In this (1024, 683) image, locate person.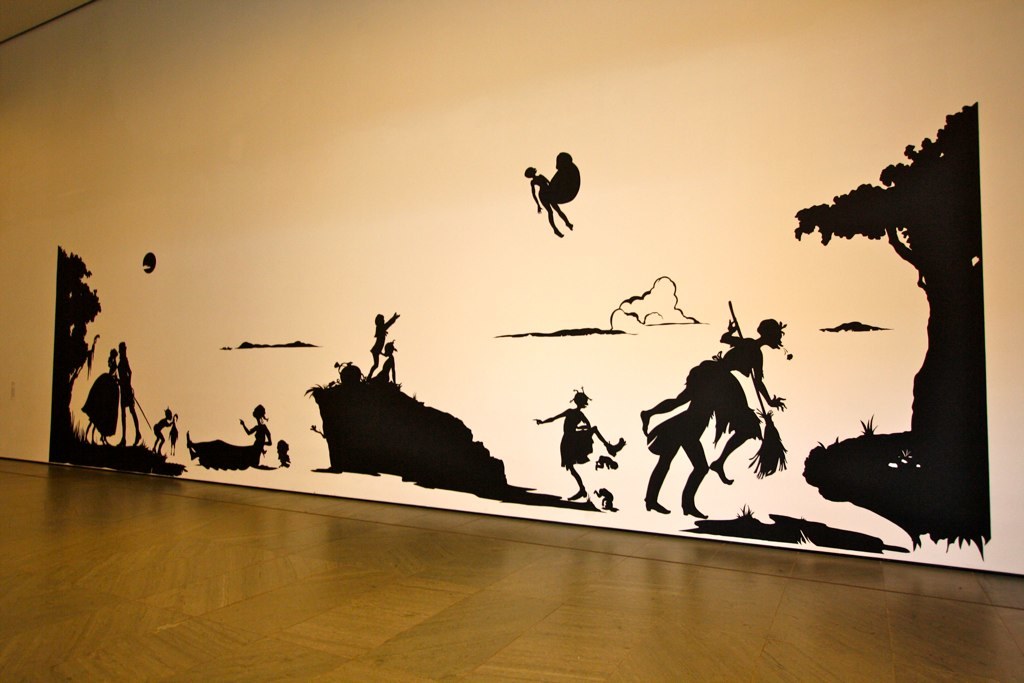
Bounding box: x1=537, y1=382, x2=626, y2=501.
